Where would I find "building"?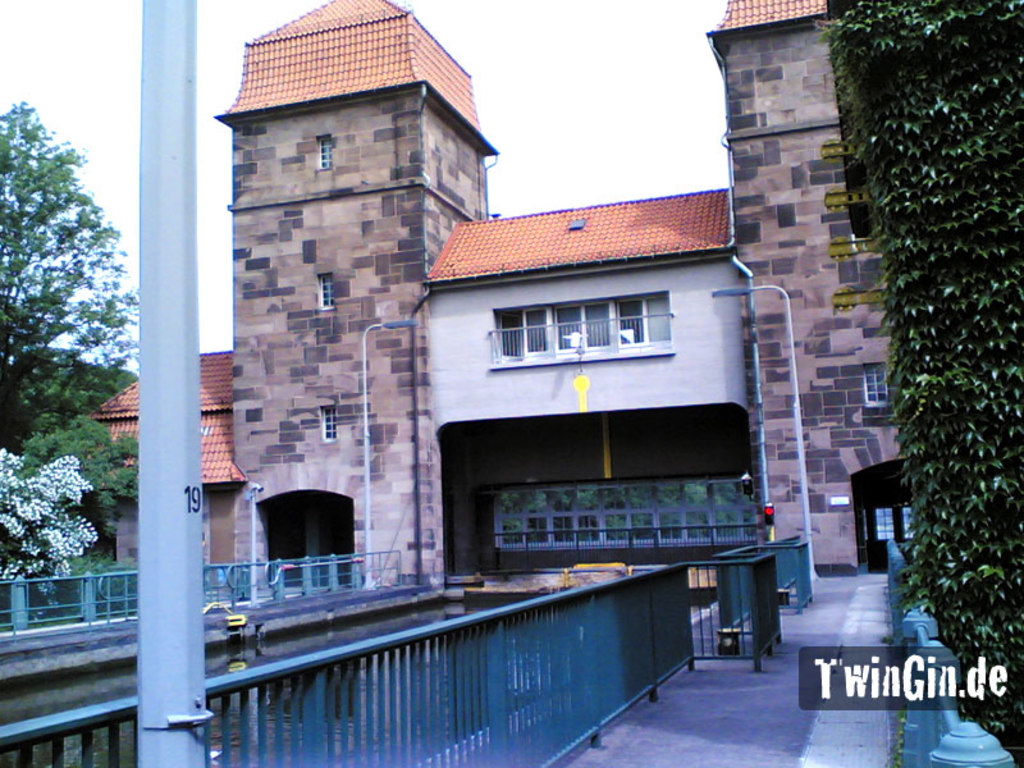
At {"x1": 78, "y1": 0, "x2": 915, "y2": 590}.
